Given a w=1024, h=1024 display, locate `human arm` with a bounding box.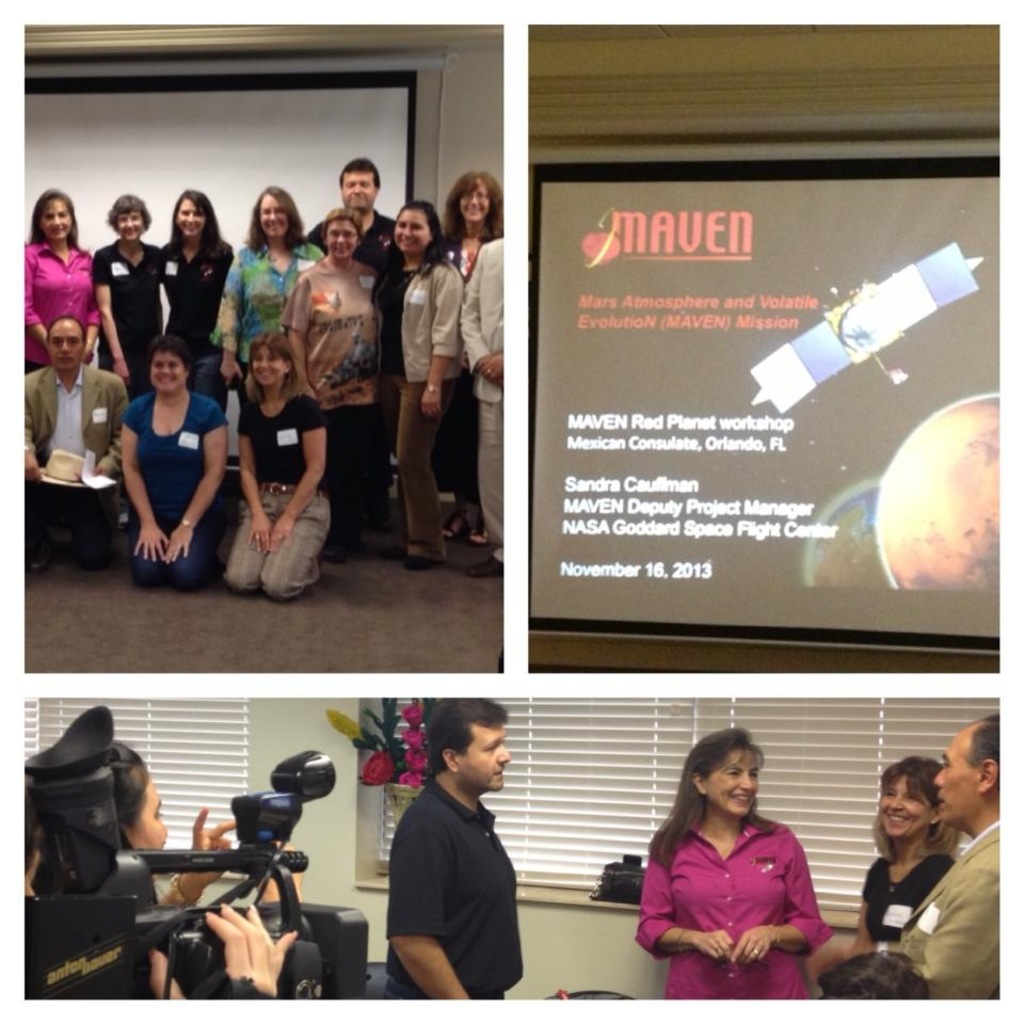
Located: region(94, 377, 131, 478).
